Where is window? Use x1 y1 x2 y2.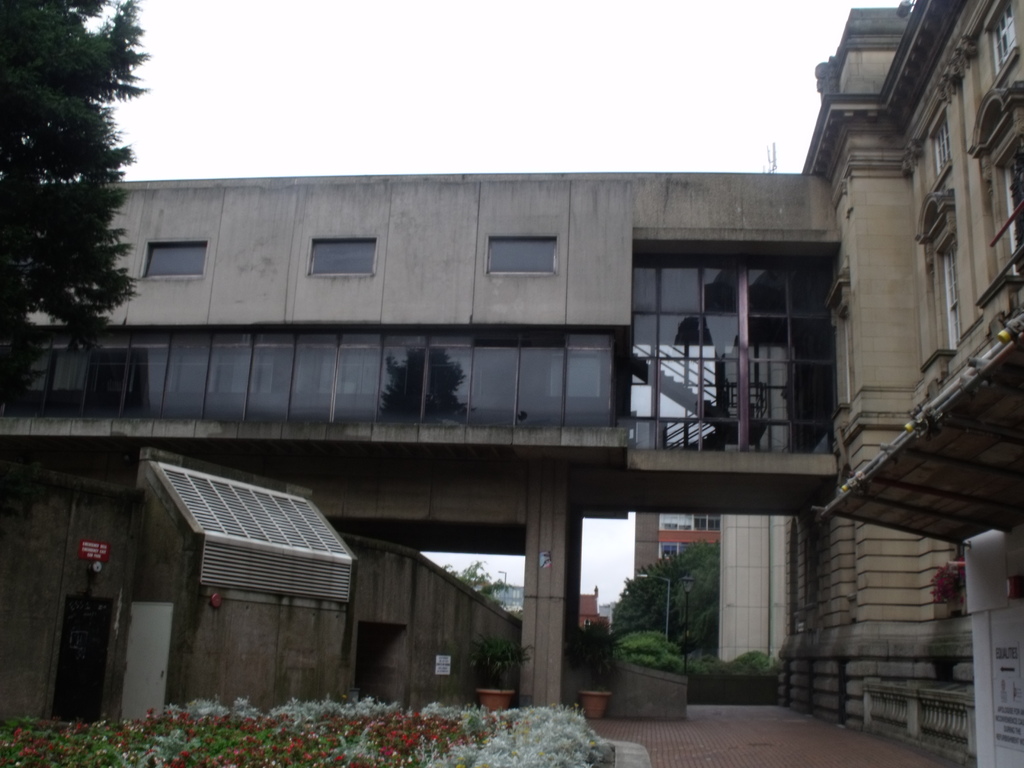
991 136 1020 273.
